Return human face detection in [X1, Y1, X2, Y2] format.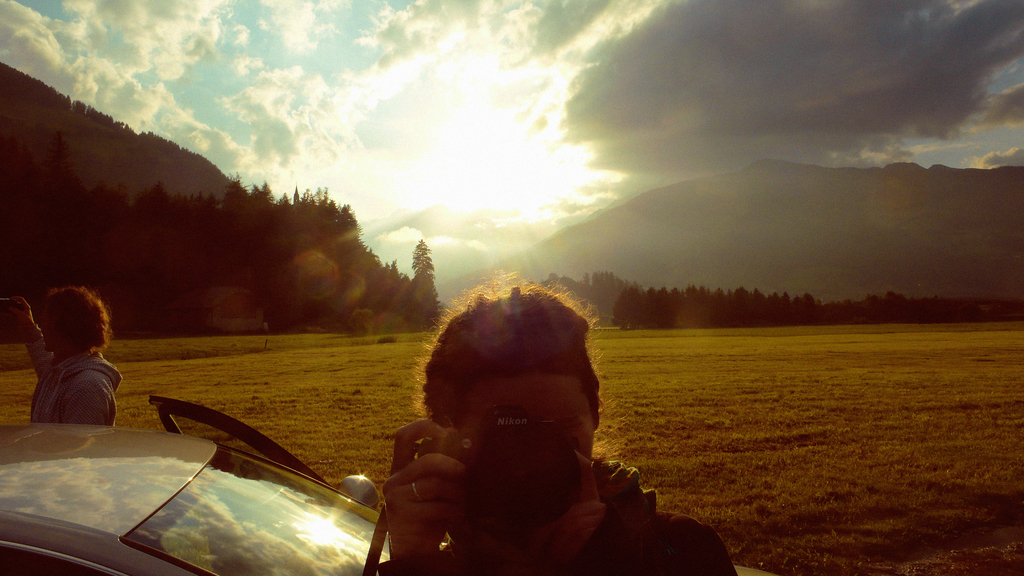
[39, 305, 52, 355].
